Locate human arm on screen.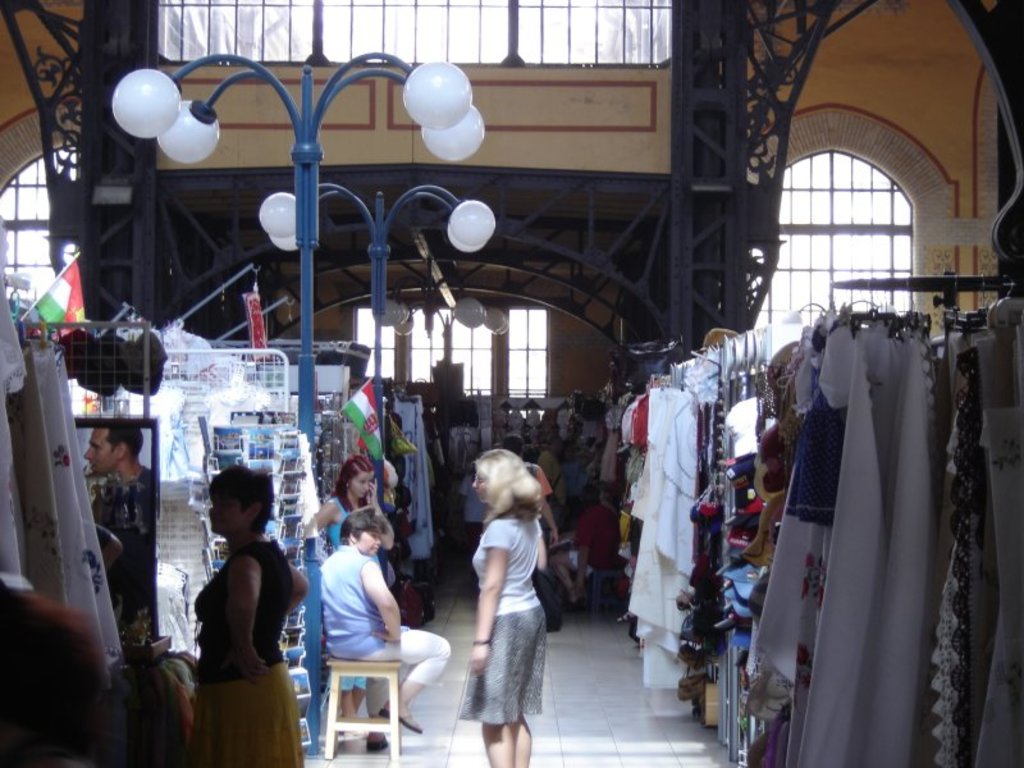
On screen at x1=362, y1=476, x2=397, y2=552.
